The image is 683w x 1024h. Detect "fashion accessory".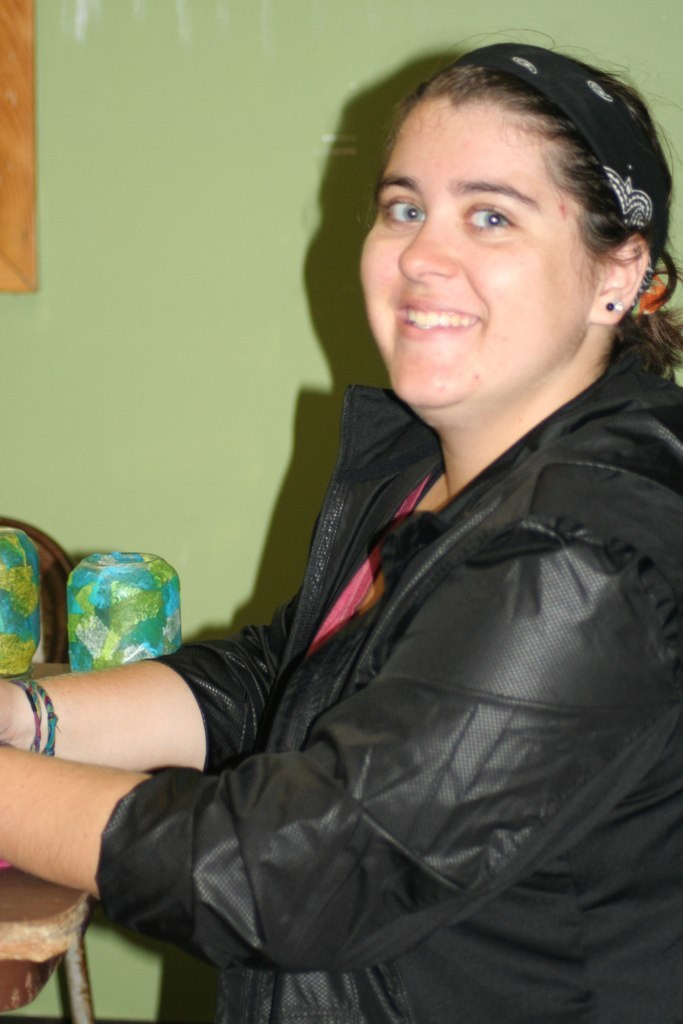
Detection: 603 300 623 313.
